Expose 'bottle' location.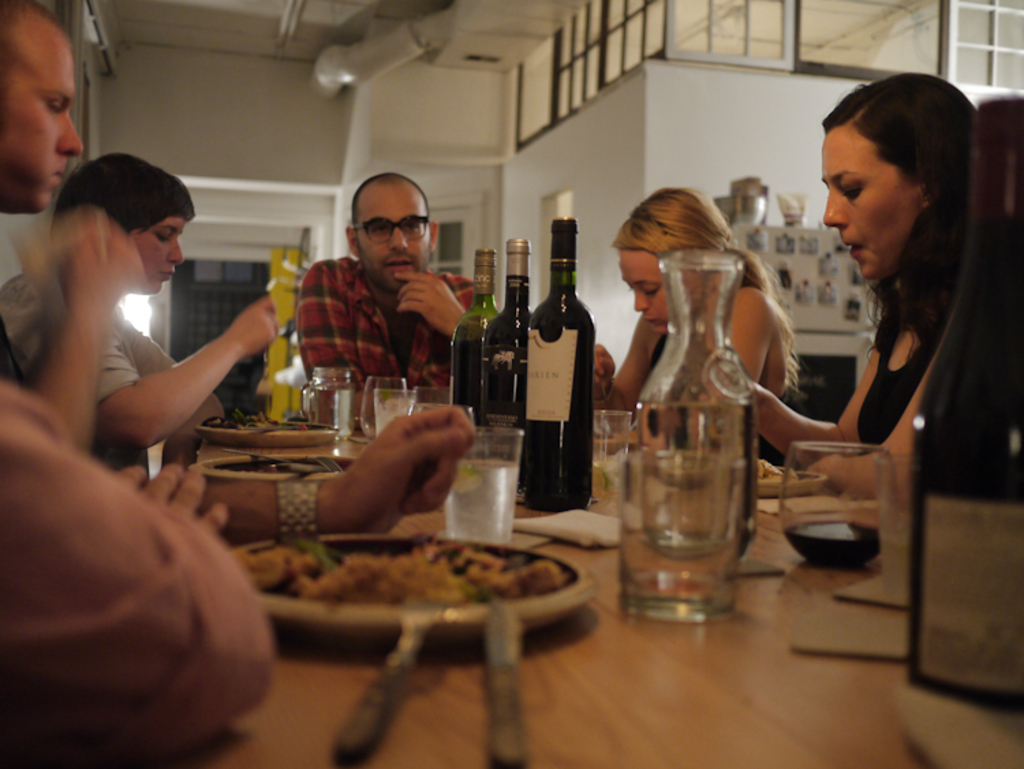
Exposed at crop(444, 249, 492, 422).
